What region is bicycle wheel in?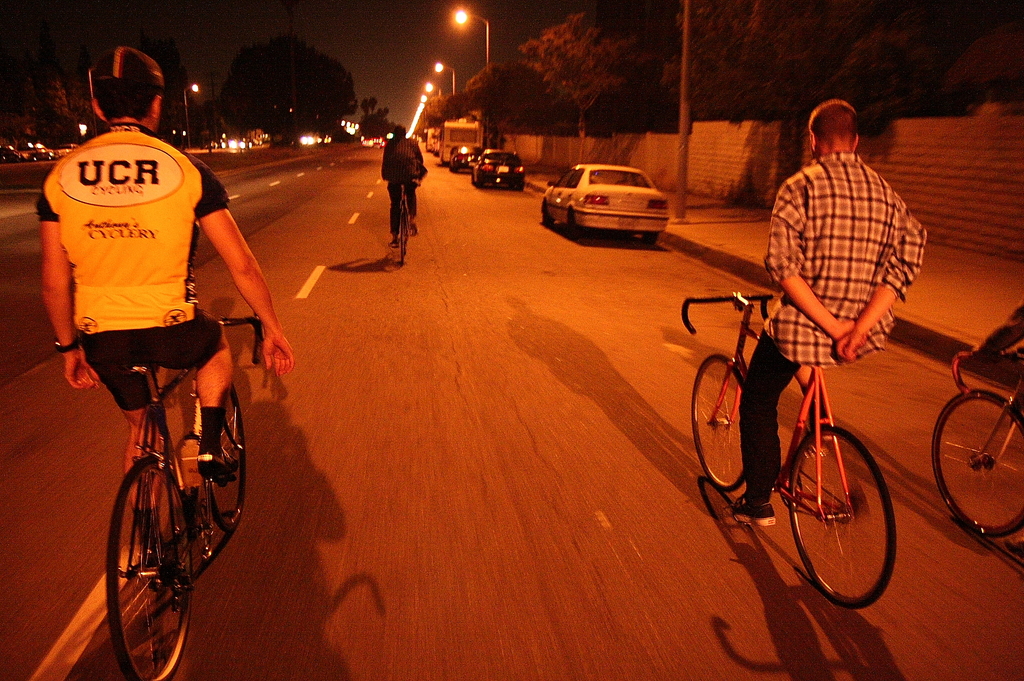
<bbox>927, 384, 1023, 540</bbox>.
